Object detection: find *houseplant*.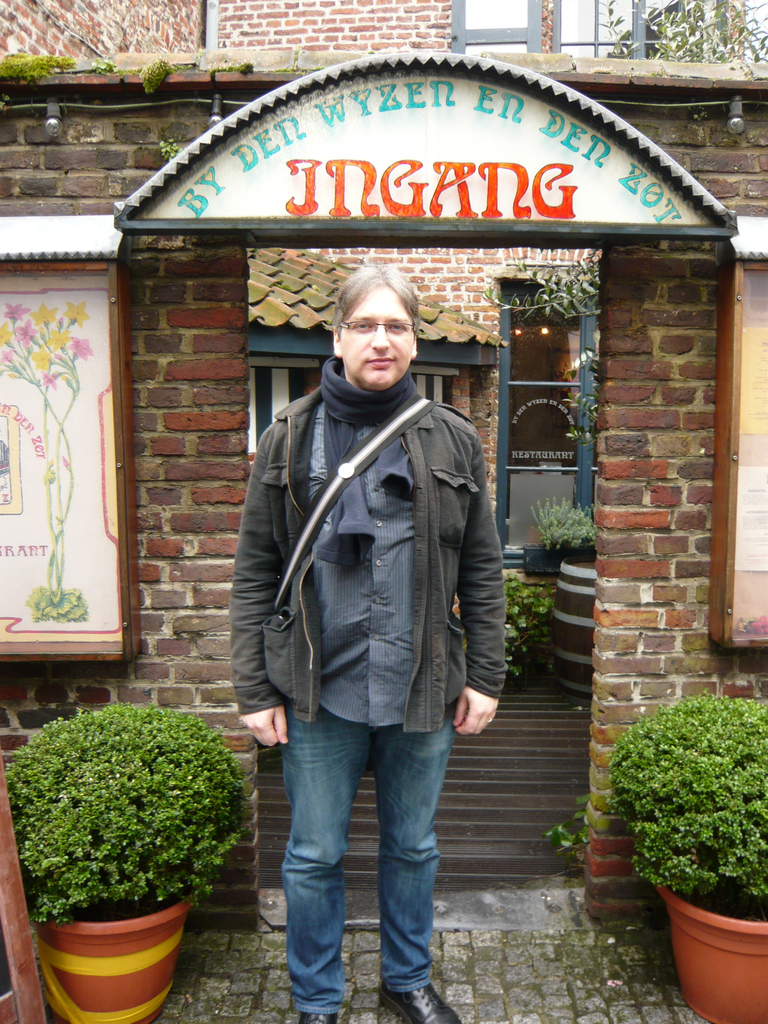
box=[0, 696, 250, 1023].
